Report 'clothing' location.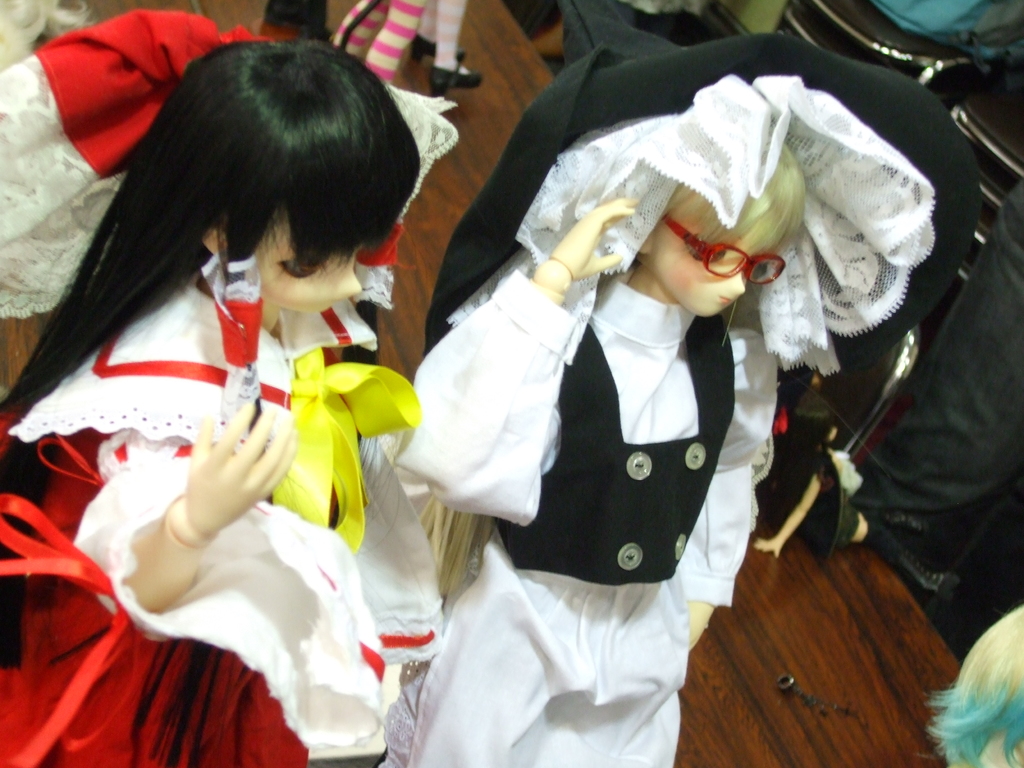
Report: bbox(374, 245, 781, 767).
